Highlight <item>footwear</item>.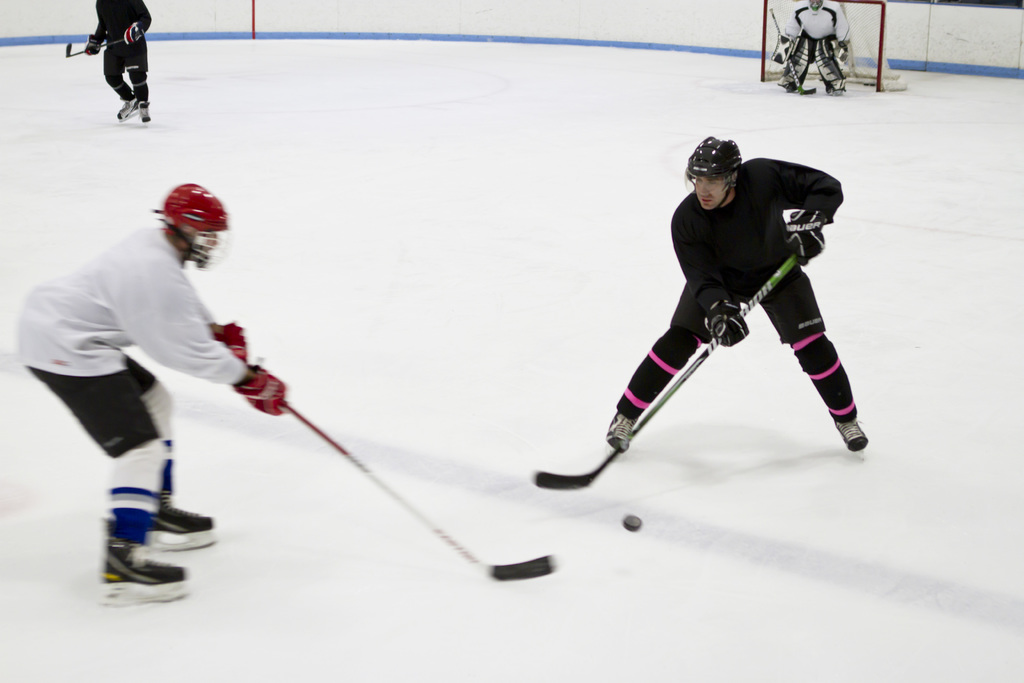
Highlighted region: crop(602, 407, 633, 457).
